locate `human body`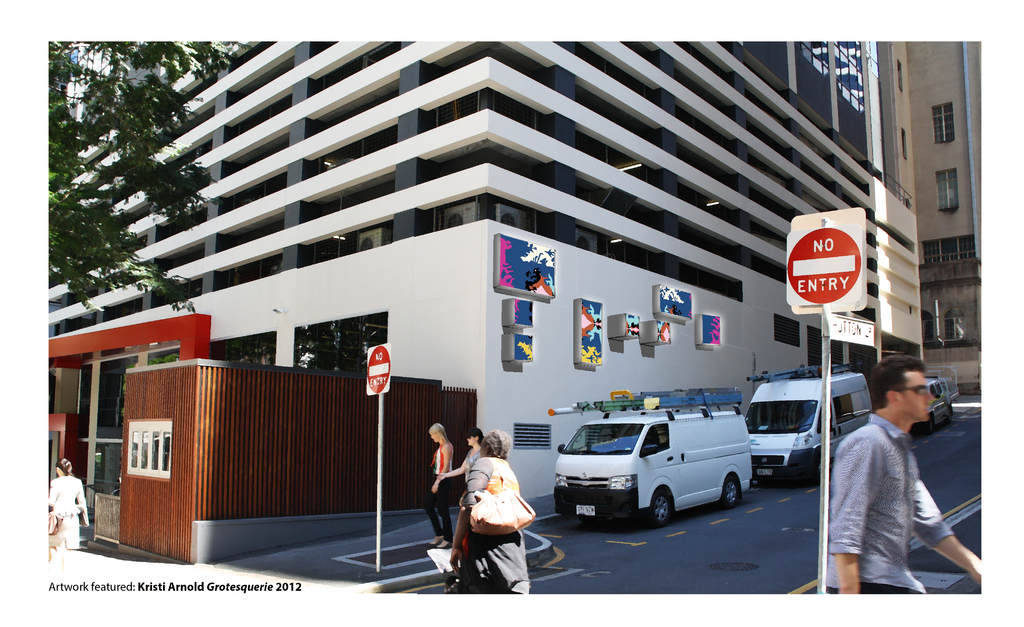
(left=826, top=418, right=991, bottom=607)
